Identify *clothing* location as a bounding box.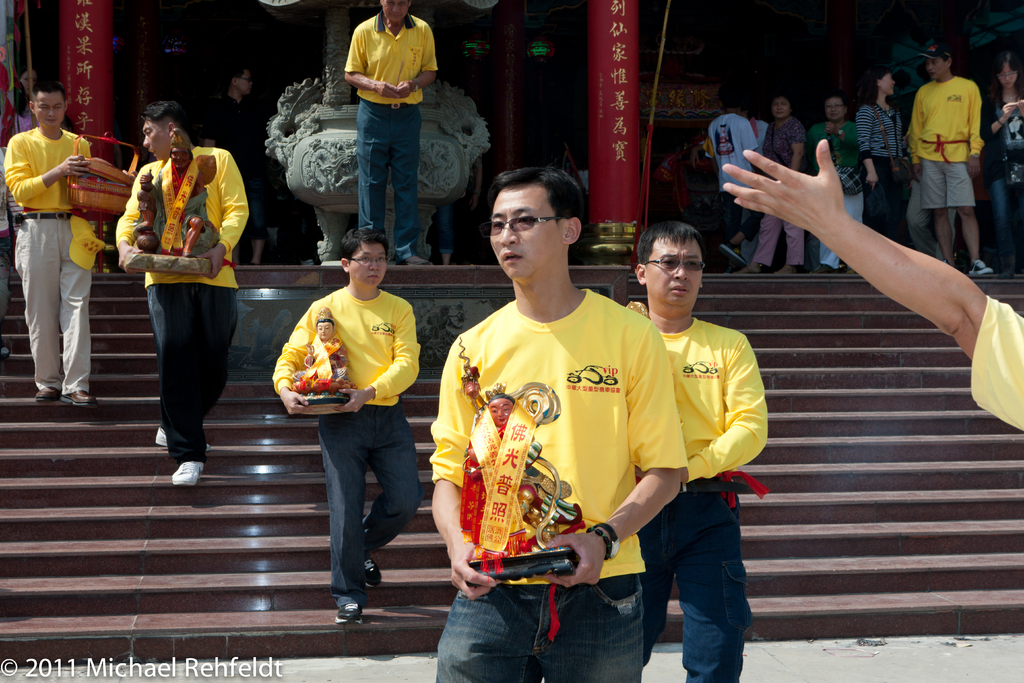
<box>119,139,245,445</box>.
